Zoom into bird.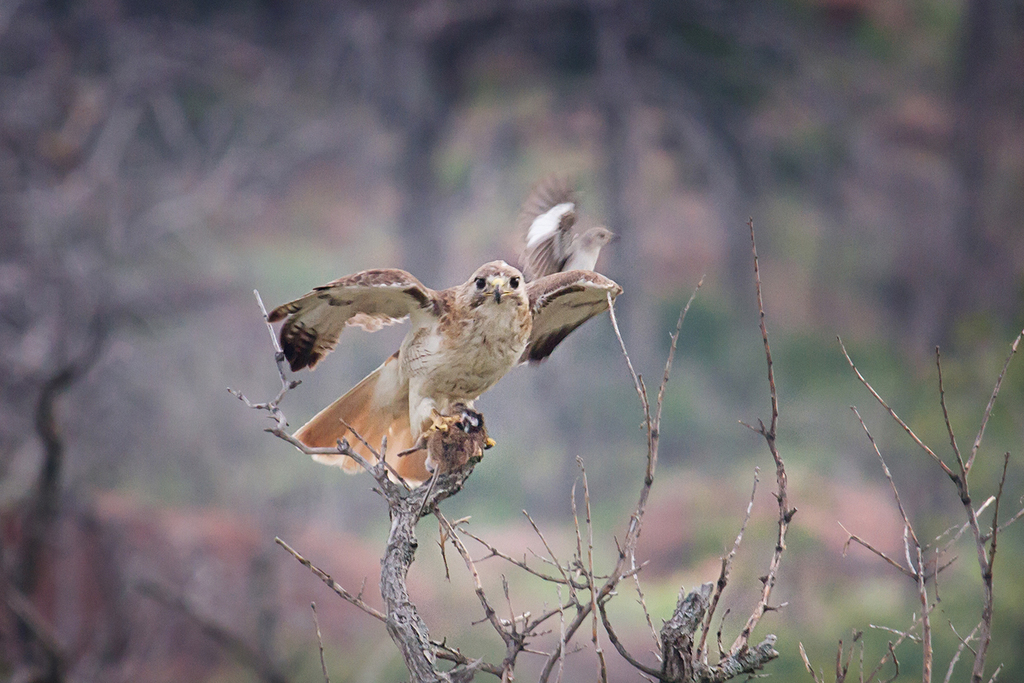
Zoom target: box=[252, 257, 600, 496].
